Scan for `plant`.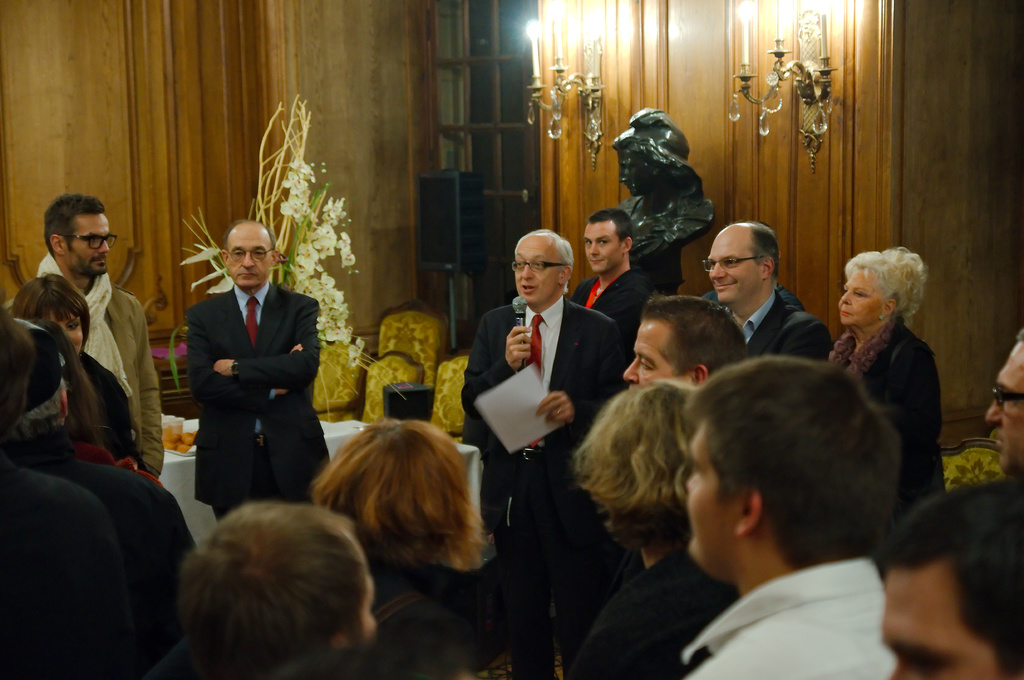
Scan result: region(174, 91, 413, 428).
